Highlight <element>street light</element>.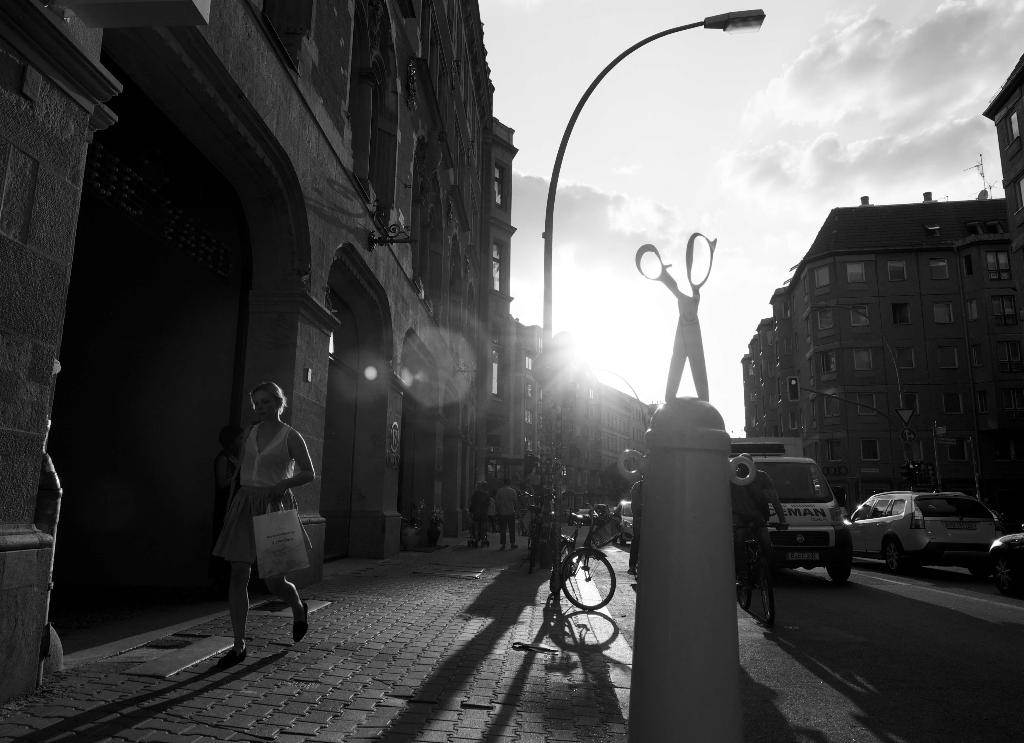
Highlighted region: bbox(542, 5, 767, 554).
